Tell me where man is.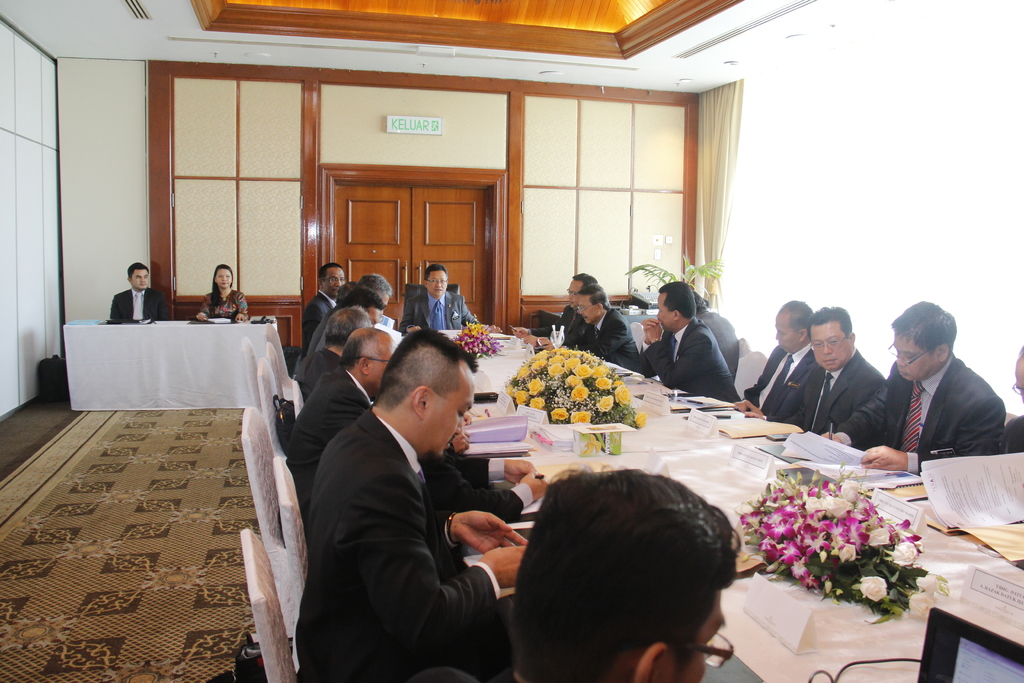
man is at left=303, top=309, right=372, bottom=428.
